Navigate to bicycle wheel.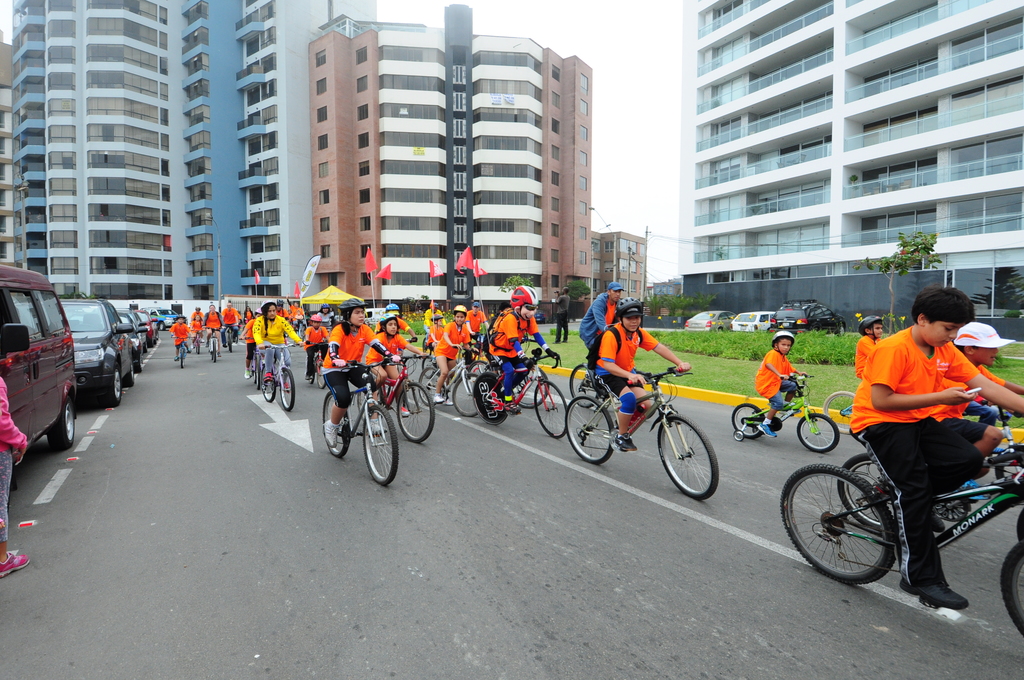
Navigation target: {"left": 393, "top": 384, "right": 438, "bottom": 443}.
